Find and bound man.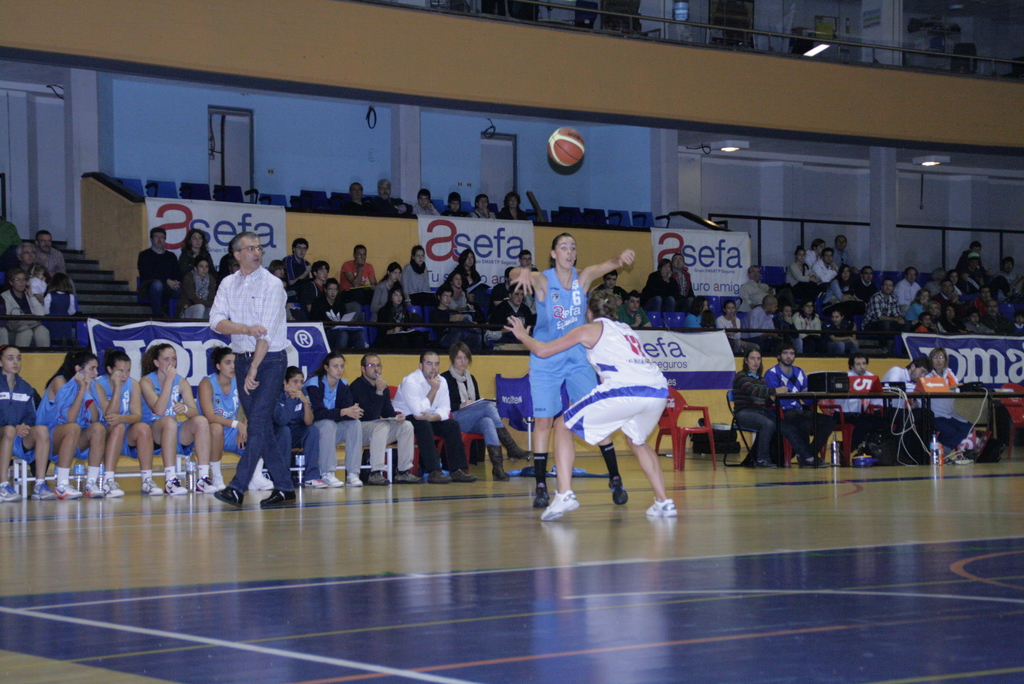
Bound: {"x1": 144, "y1": 225, "x2": 184, "y2": 314}.
